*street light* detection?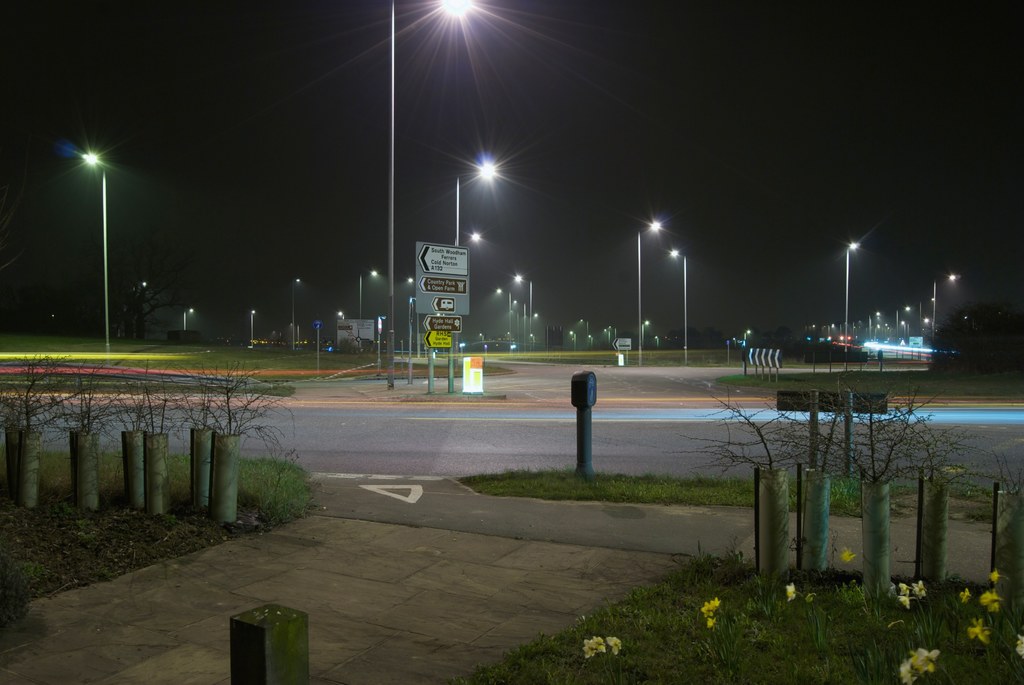
639 315 651 345
